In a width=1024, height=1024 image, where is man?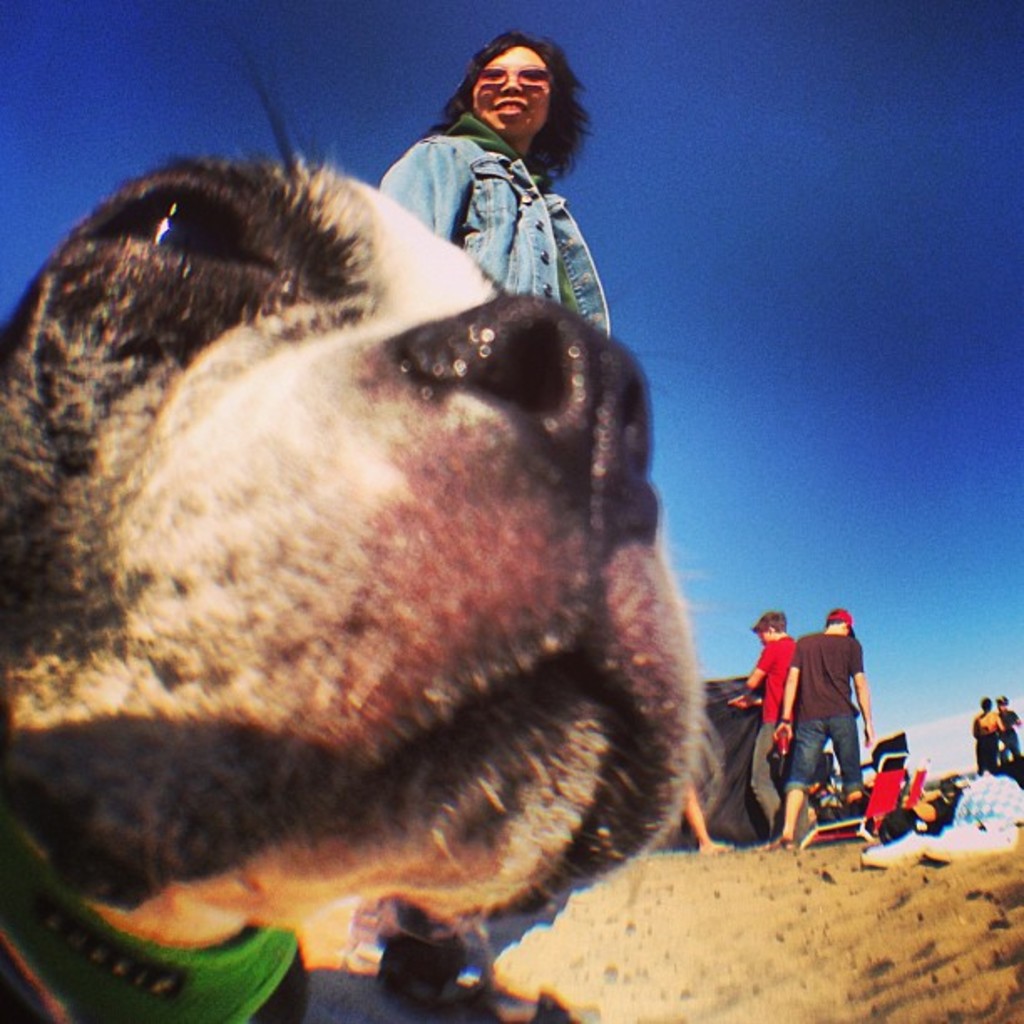
bbox(726, 611, 796, 832).
